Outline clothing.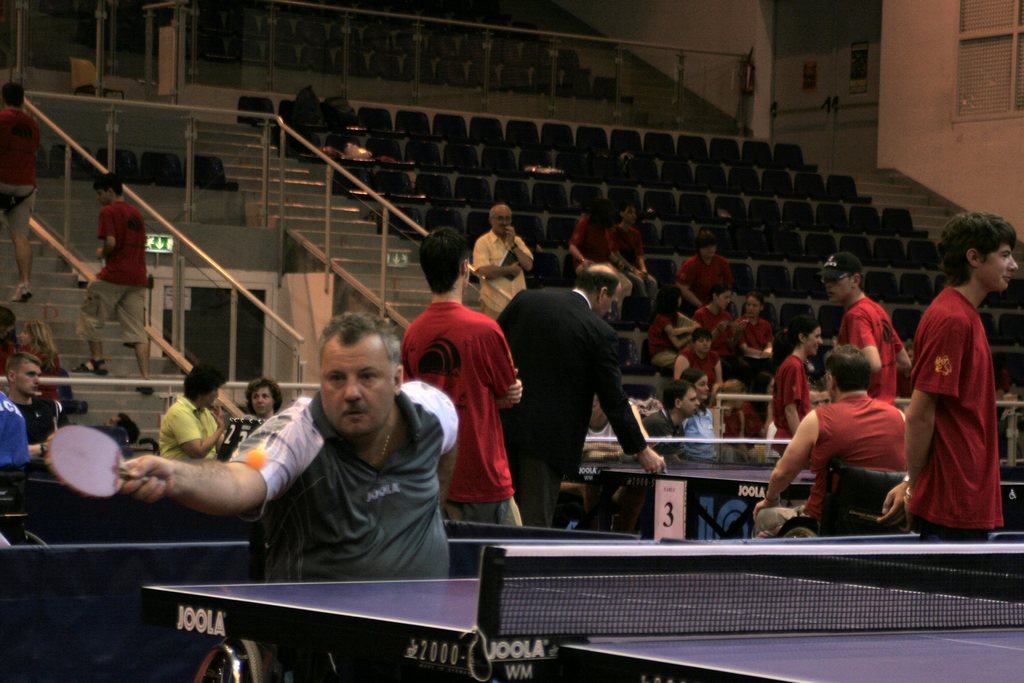
Outline: 664,249,726,308.
